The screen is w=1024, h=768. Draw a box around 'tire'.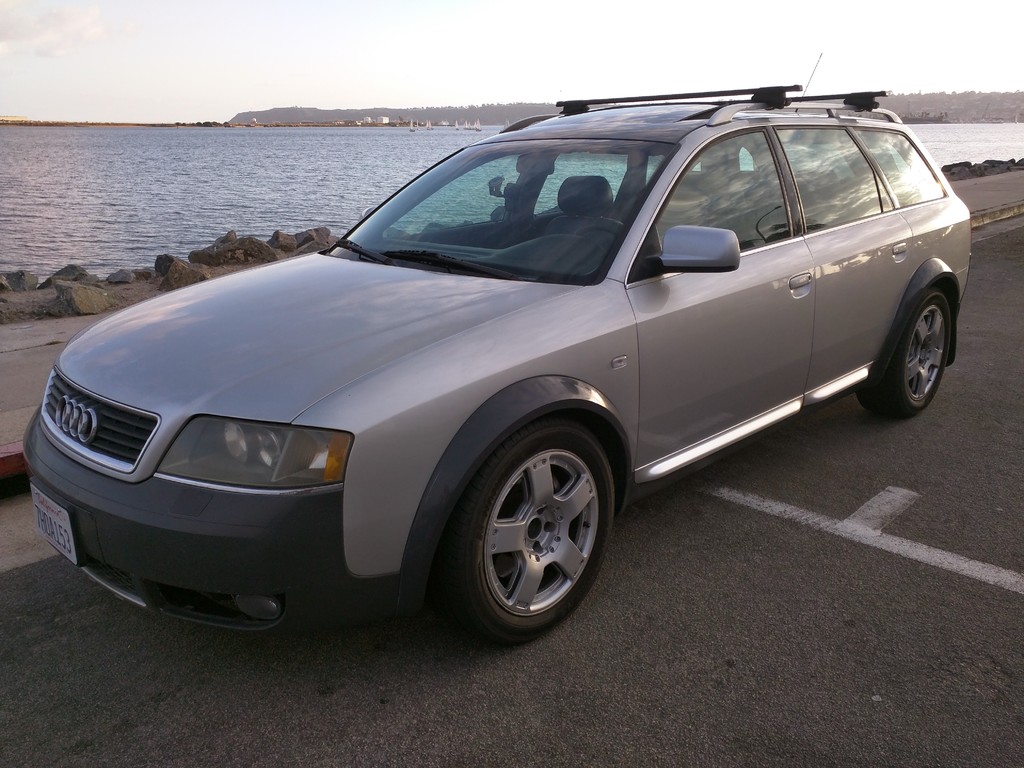
[859,290,950,420].
